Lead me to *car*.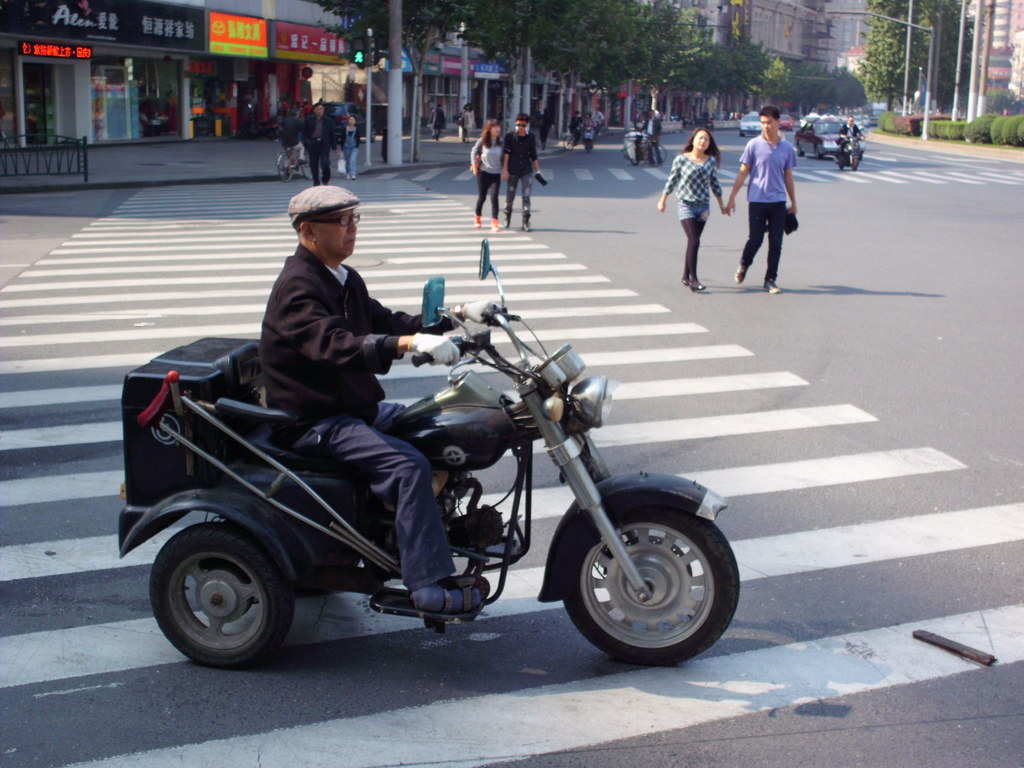
Lead to (798, 113, 818, 129).
